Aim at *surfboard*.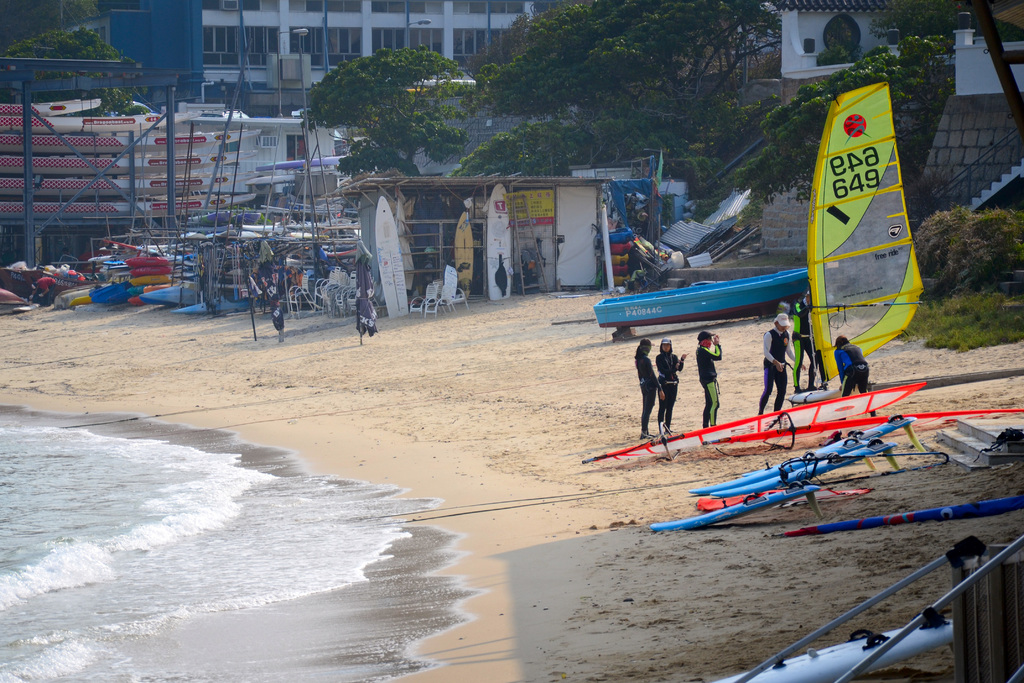
Aimed at box=[456, 213, 477, 297].
